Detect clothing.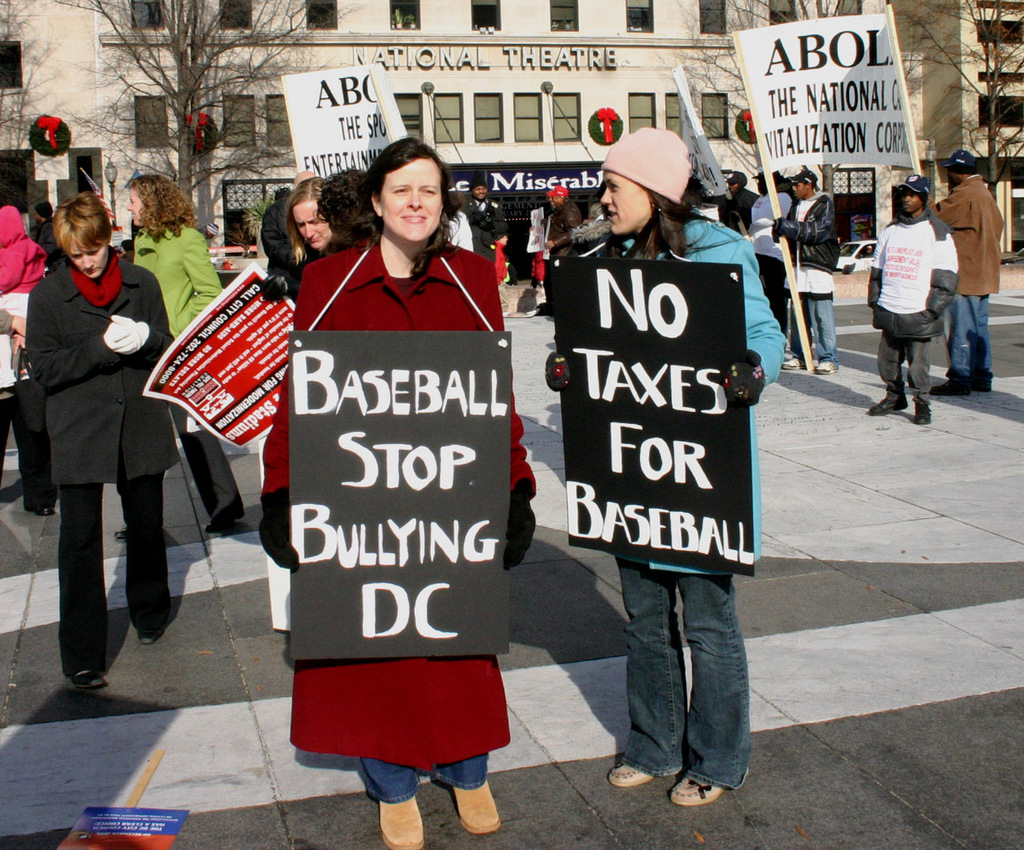
Detected at bbox=(603, 204, 787, 786).
